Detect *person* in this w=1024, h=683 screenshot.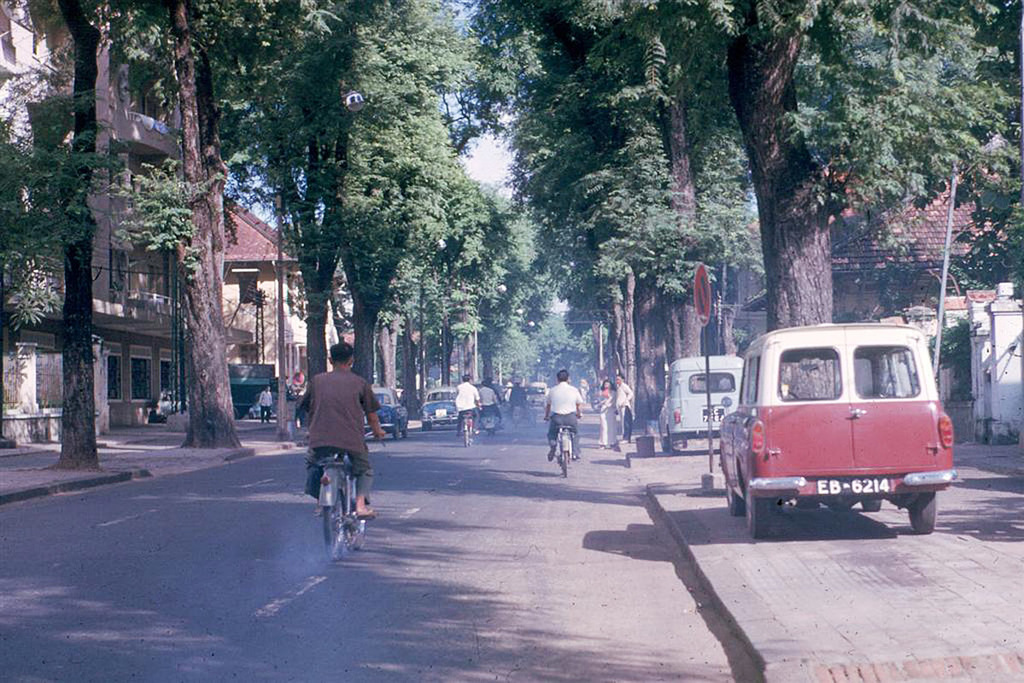
Detection: l=545, t=364, r=585, b=459.
